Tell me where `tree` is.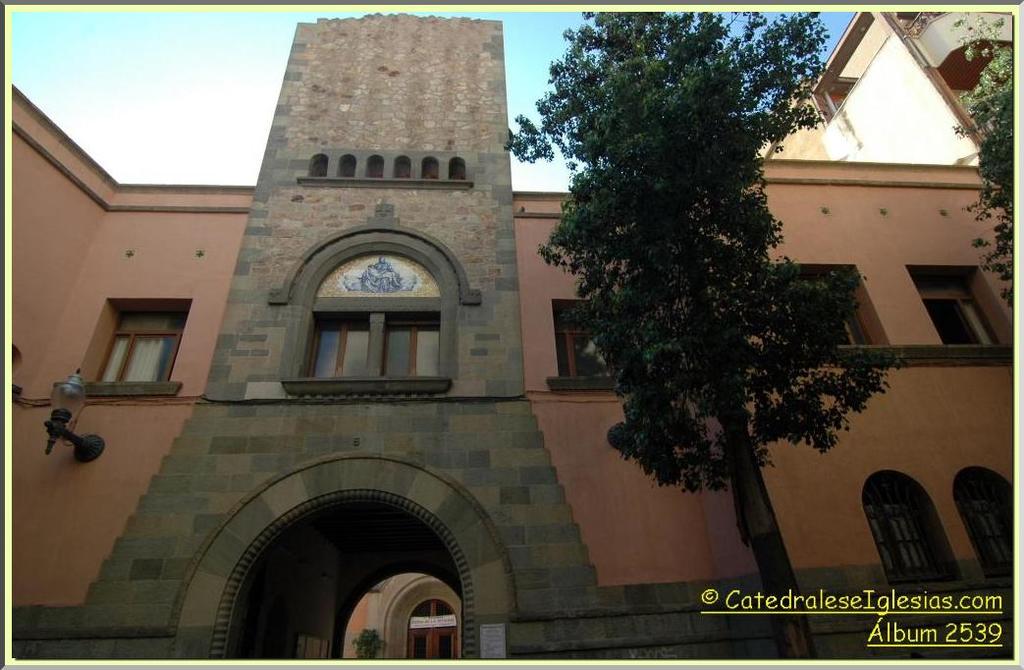
`tree` is at l=950, t=6, r=1014, b=310.
